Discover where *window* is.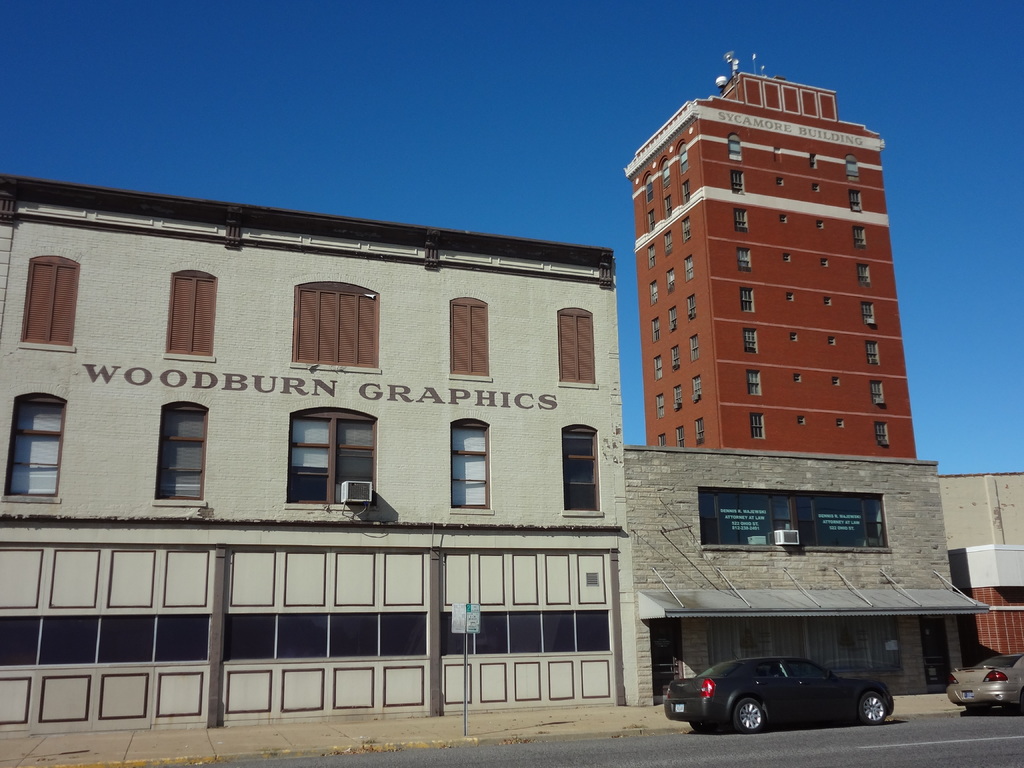
Discovered at Rect(778, 177, 784, 184).
